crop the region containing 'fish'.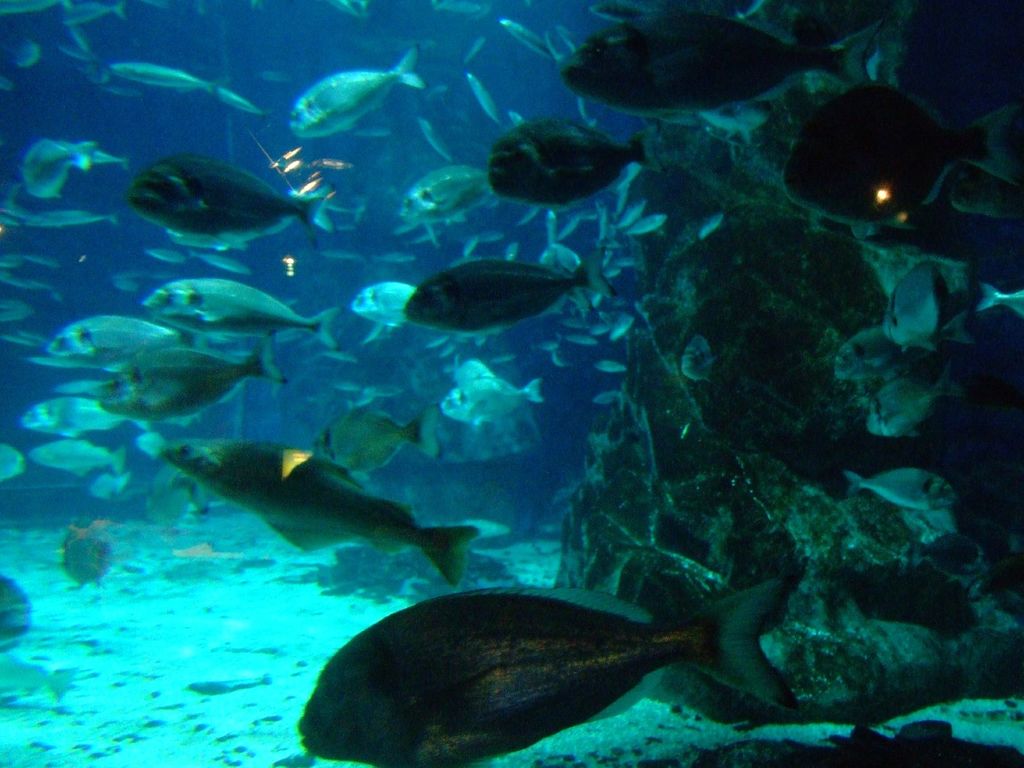
Crop region: (x1=0, y1=292, x2=28, y2=321).
